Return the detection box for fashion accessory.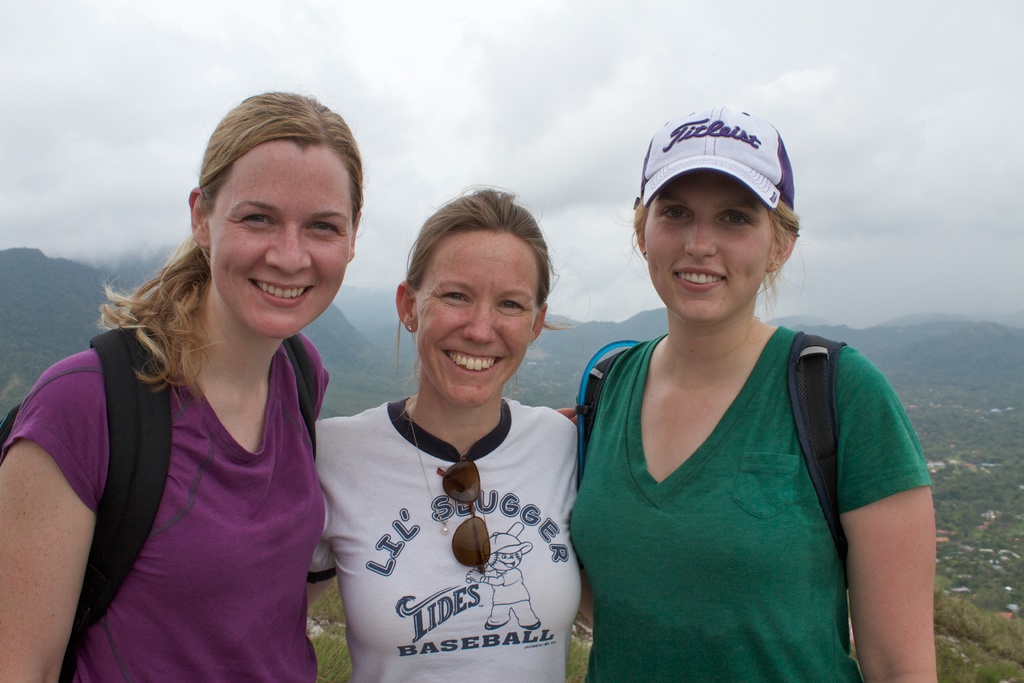
select_region(406, 400, 465, 537).
